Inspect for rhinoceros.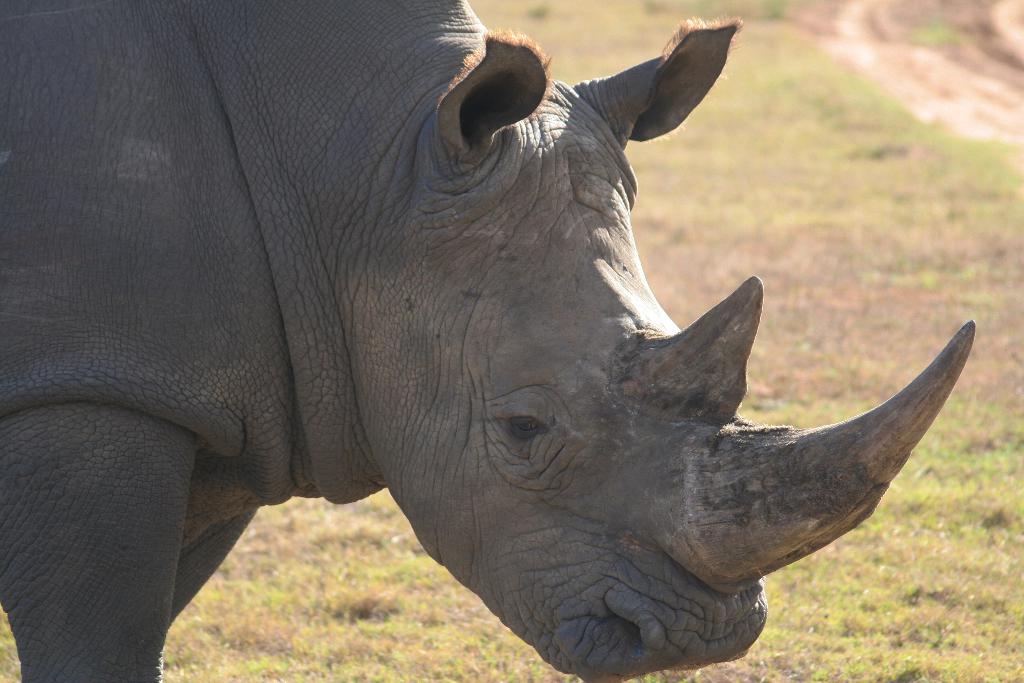
Inspection: pyautogui.locateOnScreen(0, 0, 979, 682).
